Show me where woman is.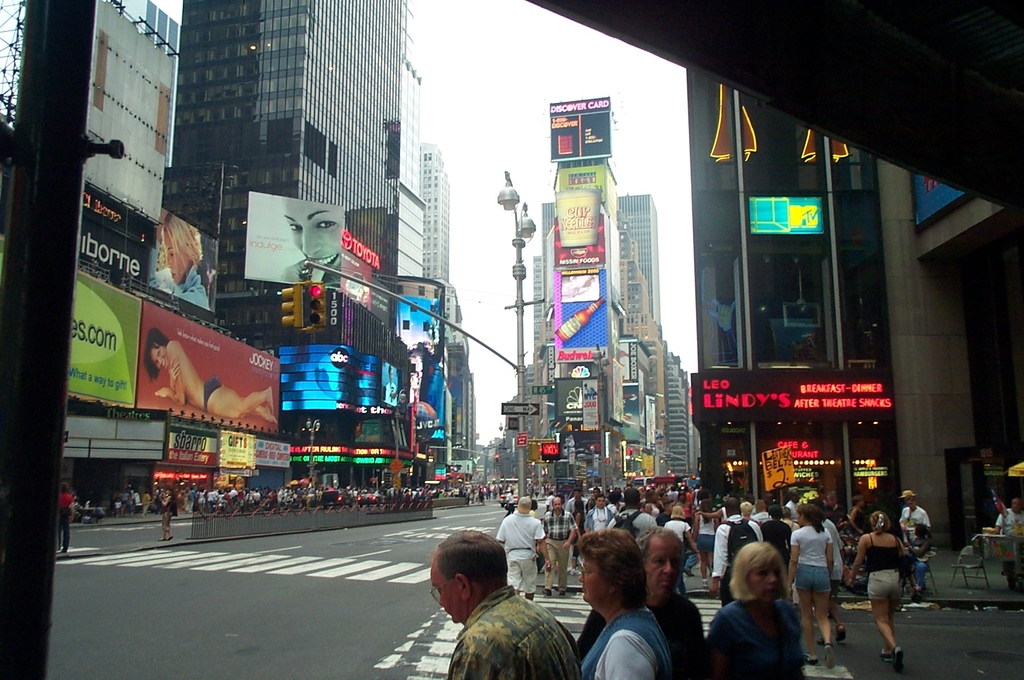
woman is at 141 328 280 431.
